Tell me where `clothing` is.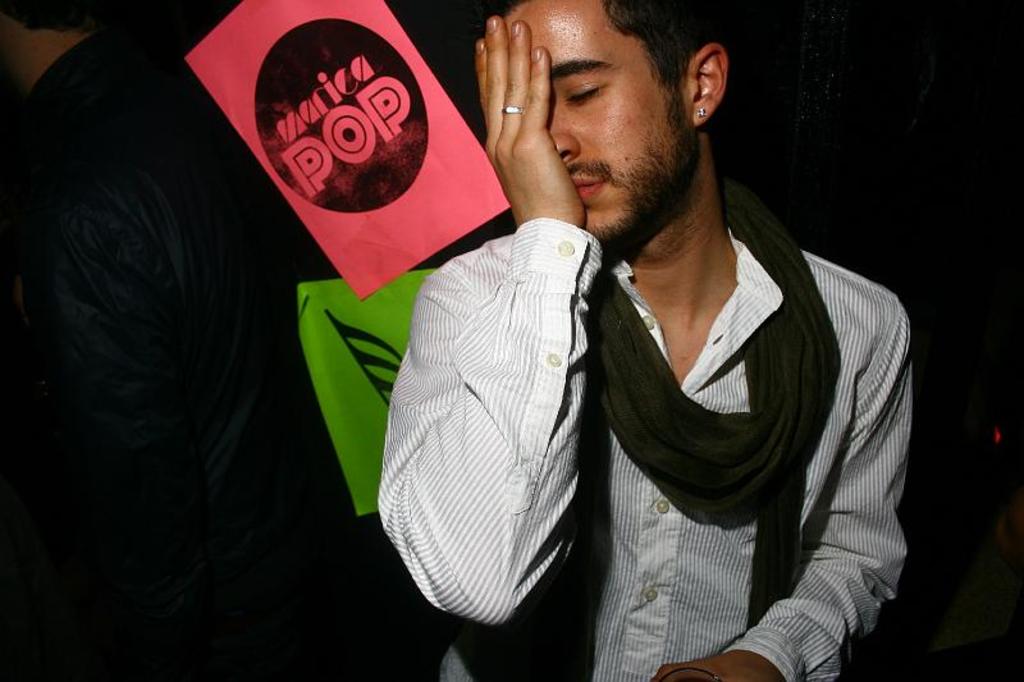
`clothing` is at x1=0 y1=29 x2=287 y2=681.
